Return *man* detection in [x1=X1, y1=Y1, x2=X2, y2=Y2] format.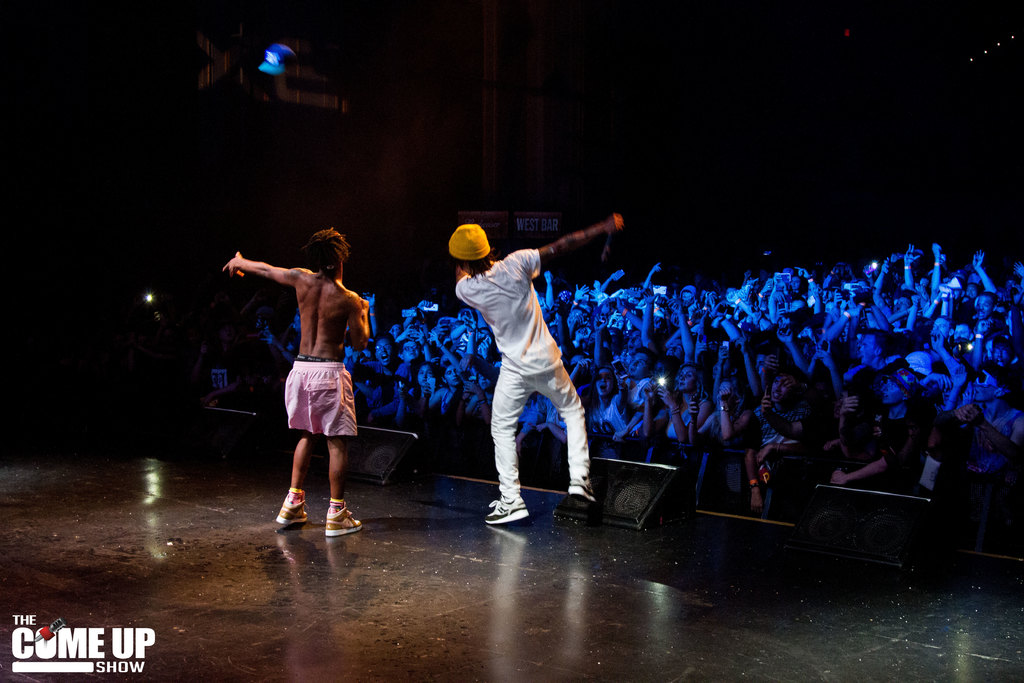
[x1=216, y1=231, x2=401, y2=504].
